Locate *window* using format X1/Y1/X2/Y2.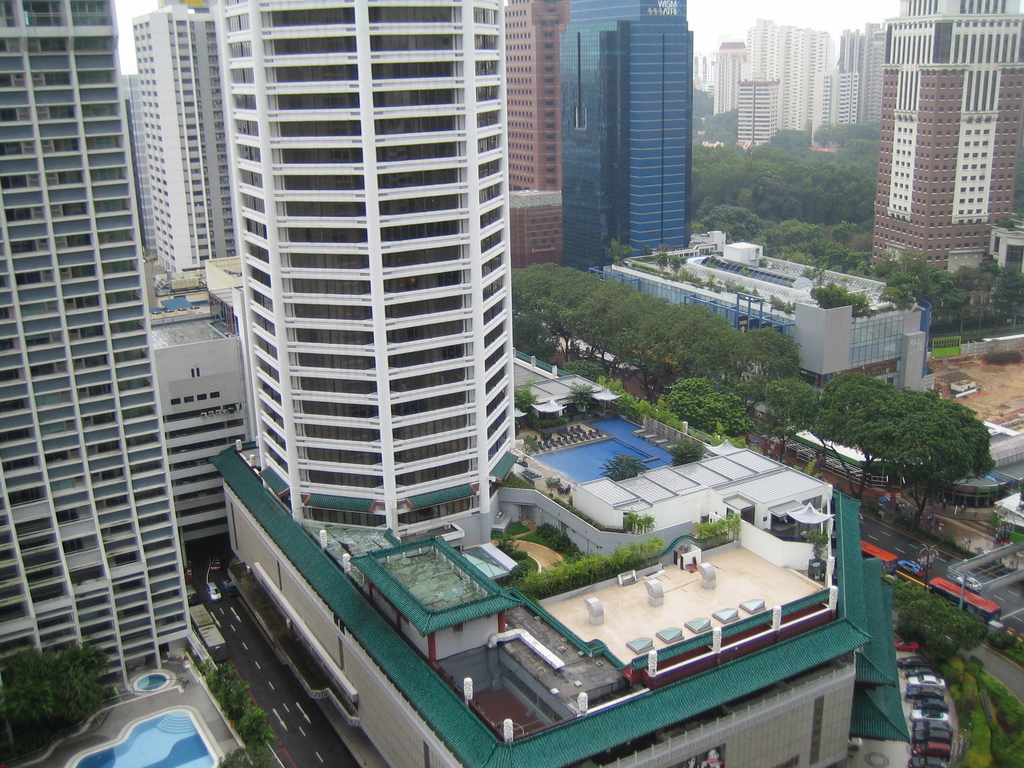
172/467/216/488.
